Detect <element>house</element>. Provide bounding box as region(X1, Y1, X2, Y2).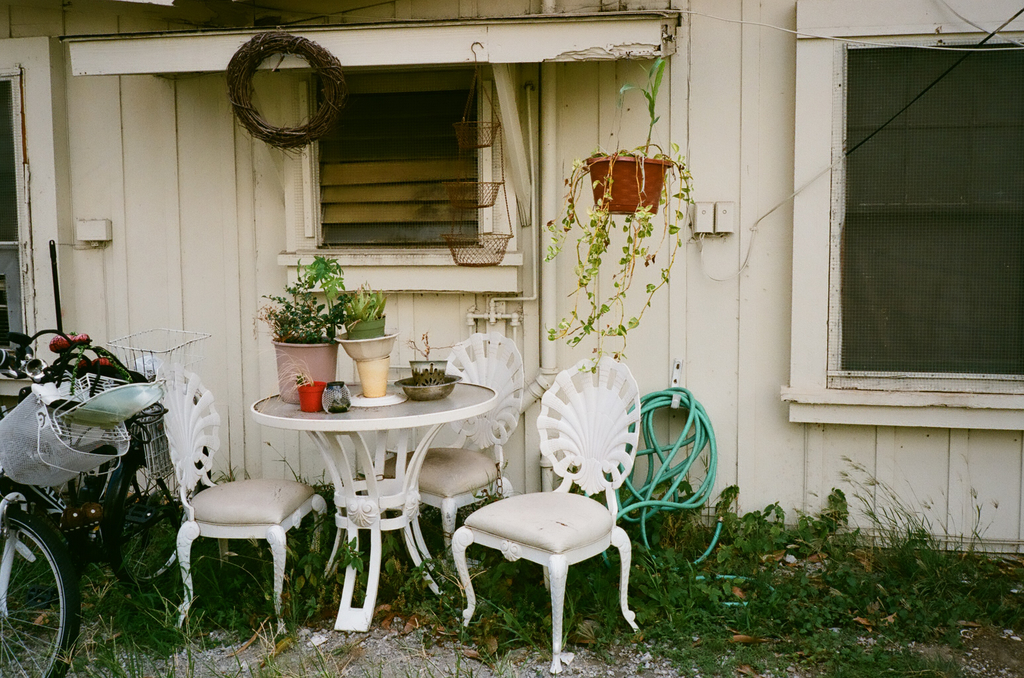
region(0, 0, 1023, 559).
